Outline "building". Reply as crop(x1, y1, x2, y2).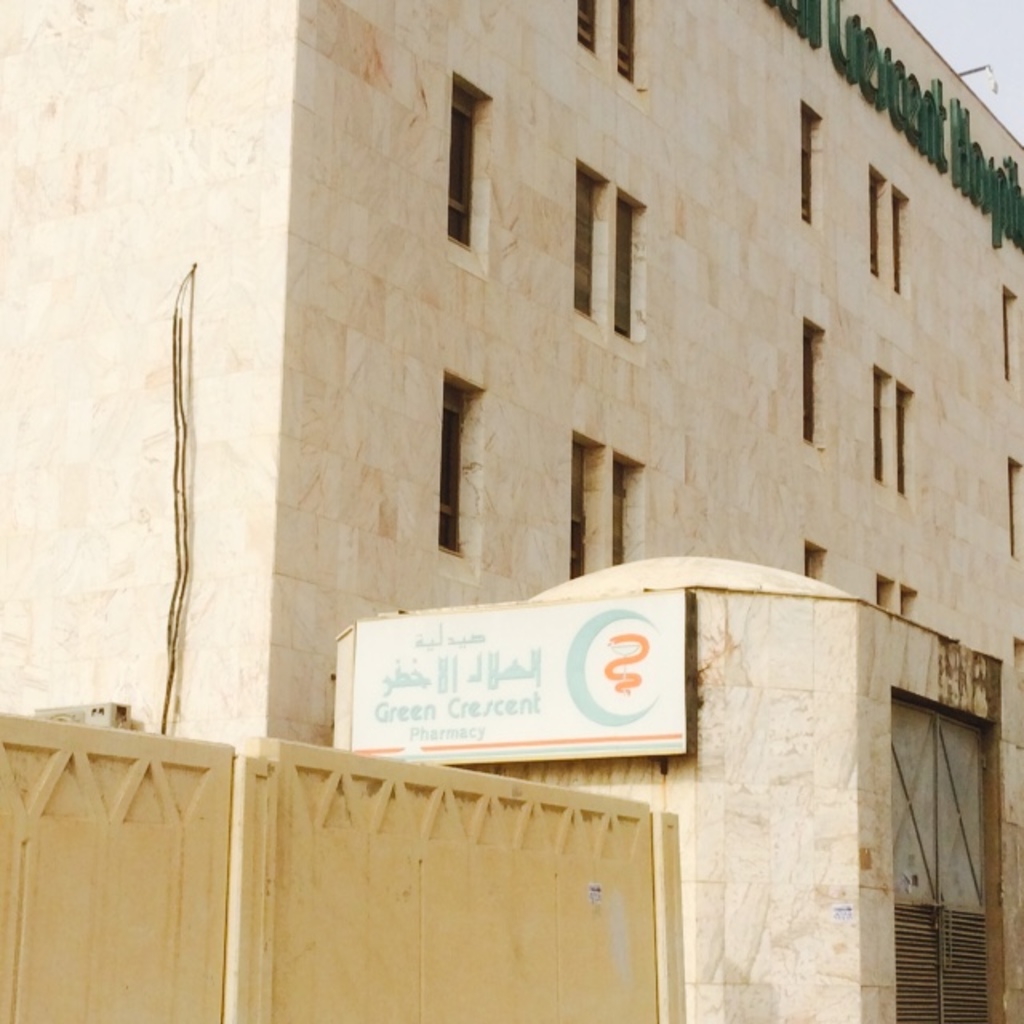
crop(0, 0, 1022, 1022).
